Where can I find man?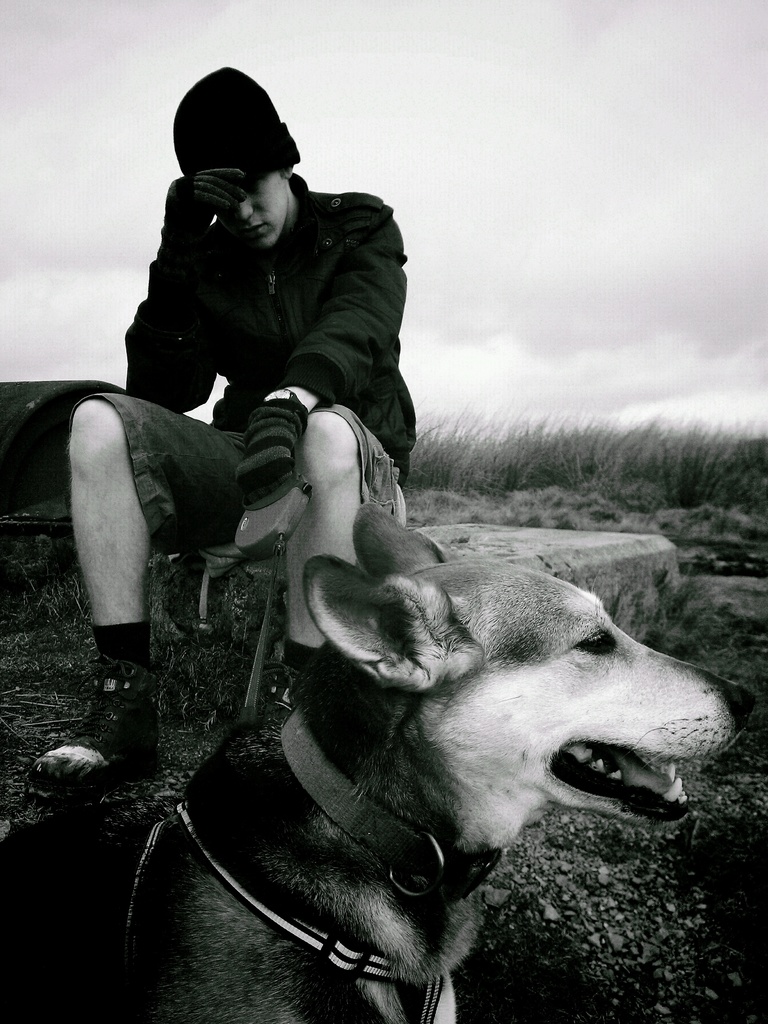
You can find it at 57:108:442:655.
